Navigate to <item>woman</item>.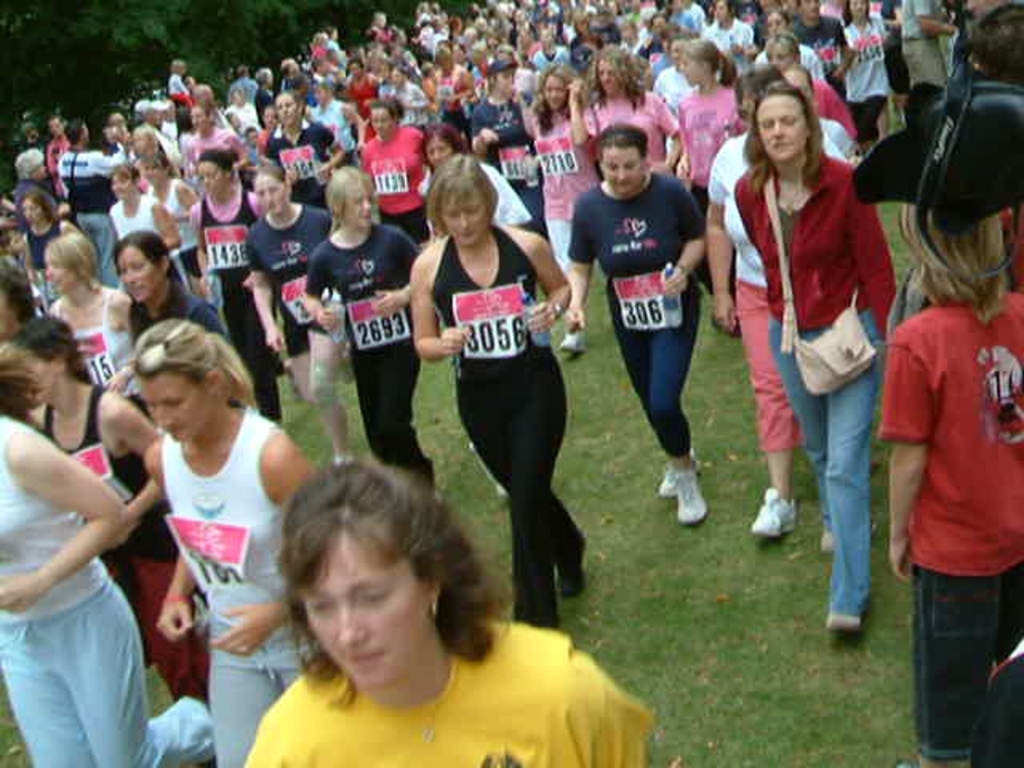
Navigation target: (266, 90, 338, 211).
